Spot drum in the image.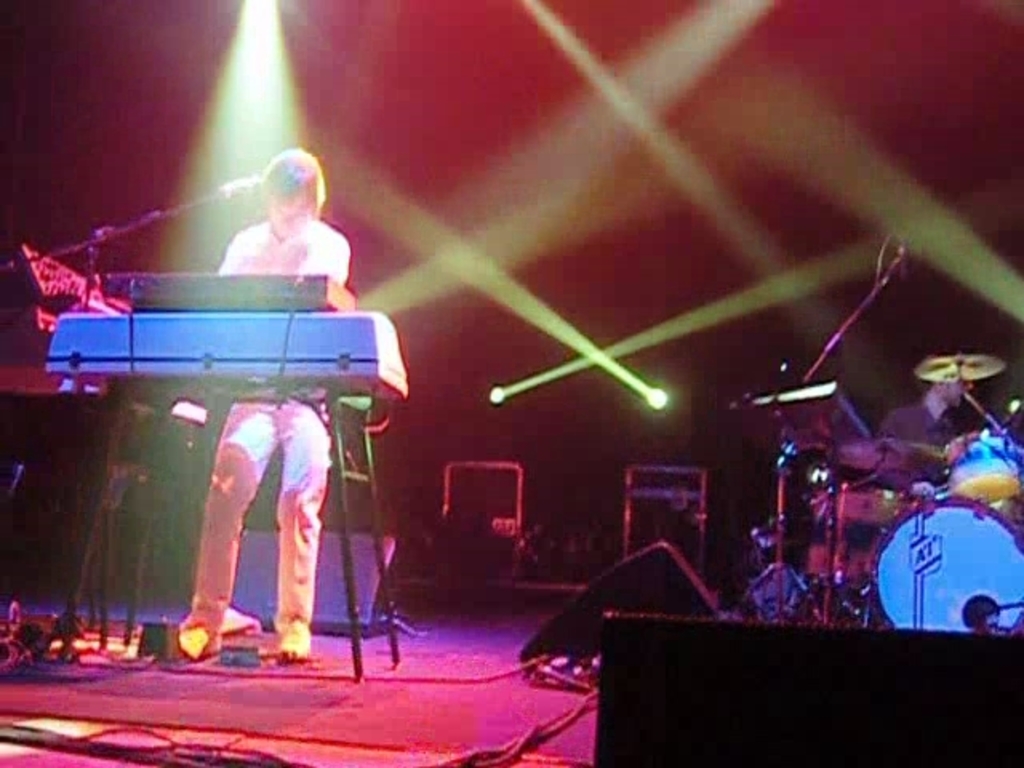
drum found at crop(946, 430, 1022, 518).
